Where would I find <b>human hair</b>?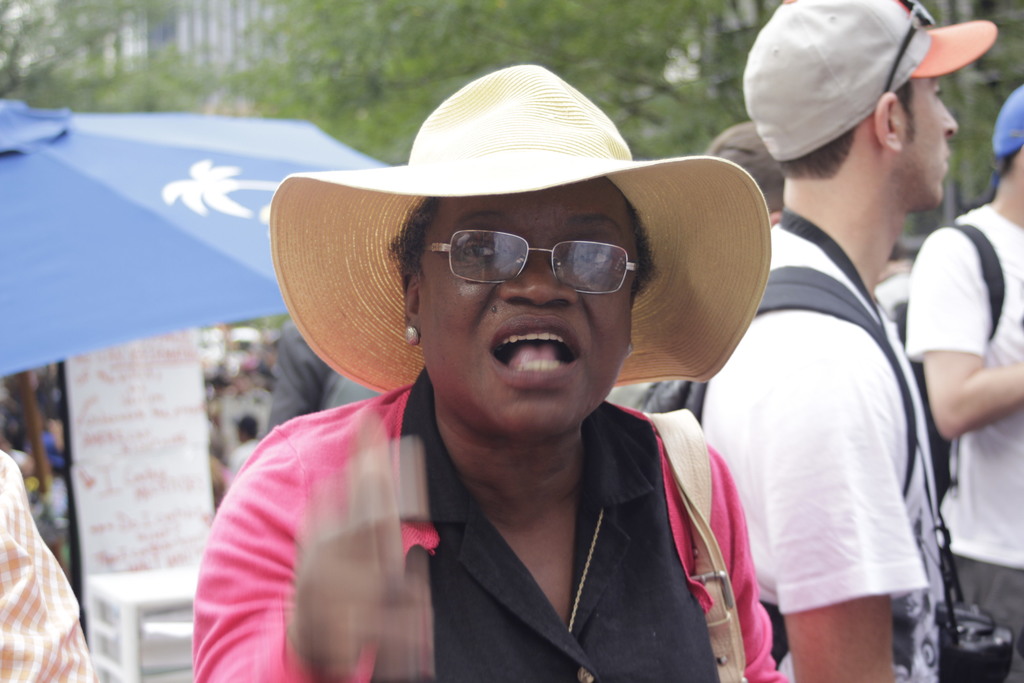
At region(380, 202, 665, 306).
